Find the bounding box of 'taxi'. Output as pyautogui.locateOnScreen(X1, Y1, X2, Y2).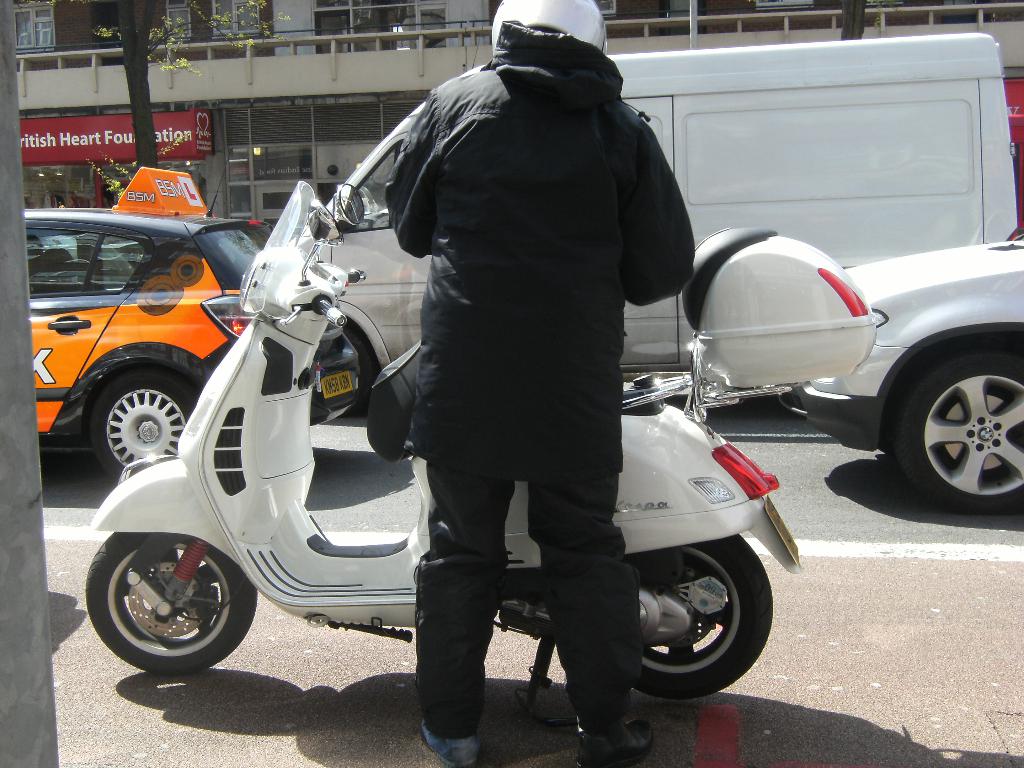
pyautogui.locateOnScreen(4, 191, 270, 497).
